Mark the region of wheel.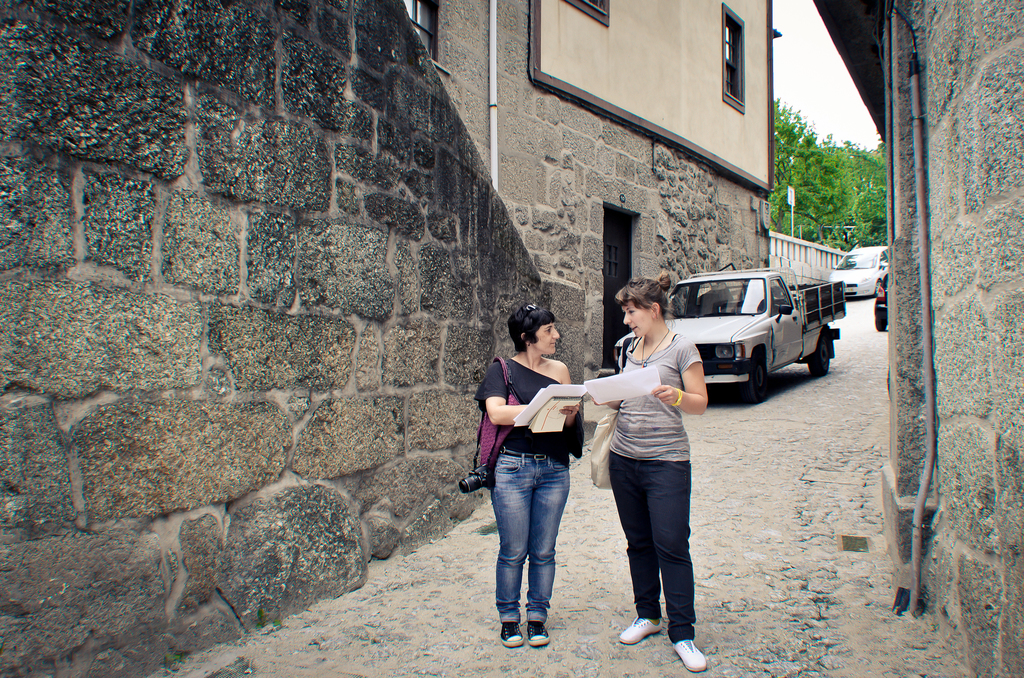
Region: region(804, 331, 834, 379).
